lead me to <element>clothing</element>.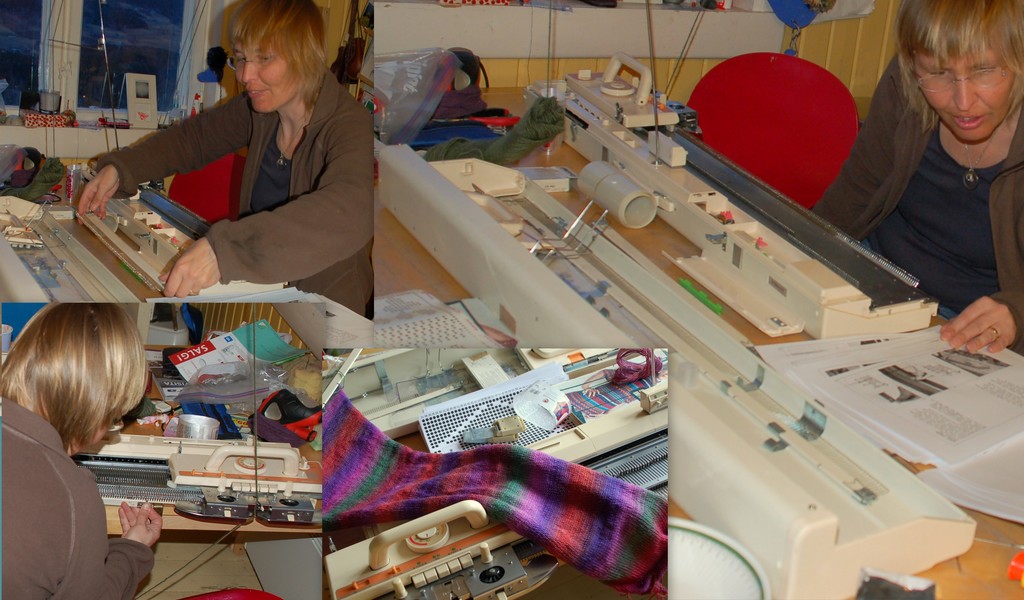
Lead to region(0, 391, 143, 599).
